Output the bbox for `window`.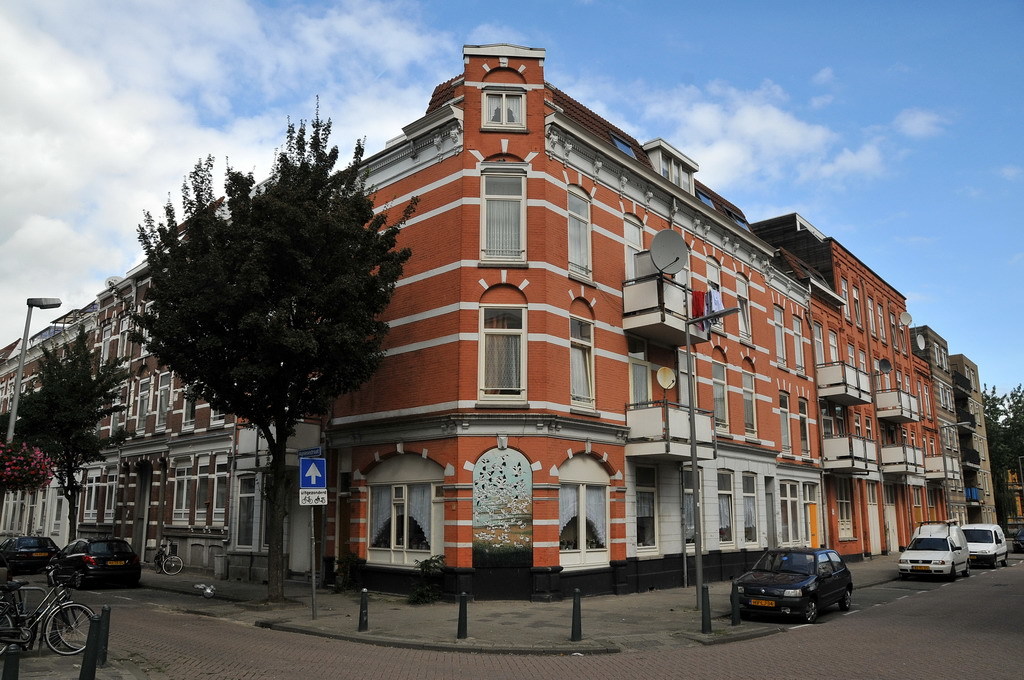
124 310 161 379.
